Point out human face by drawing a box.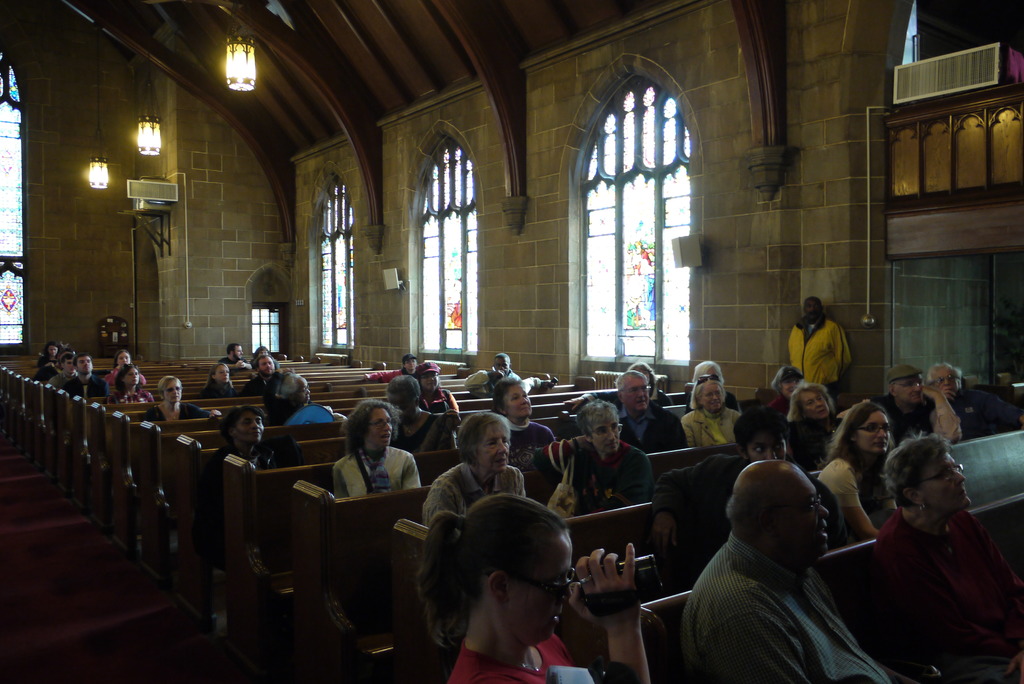
bbox=[47, 350, 57, 351].
